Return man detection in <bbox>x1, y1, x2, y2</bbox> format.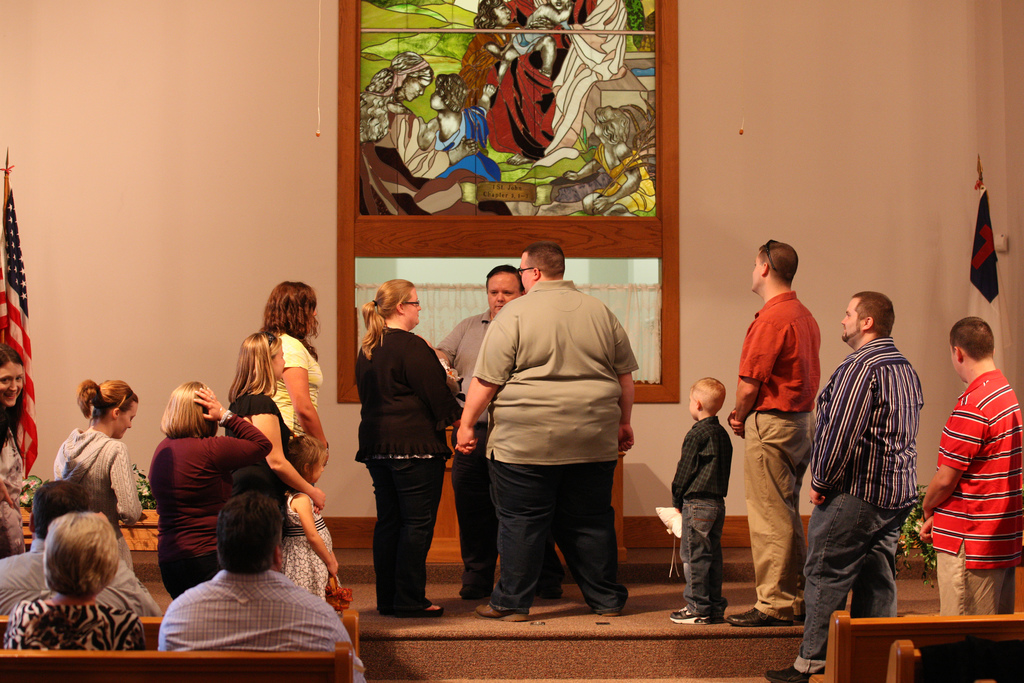
<bbox>158, 494, 363, 682</bbox>.
